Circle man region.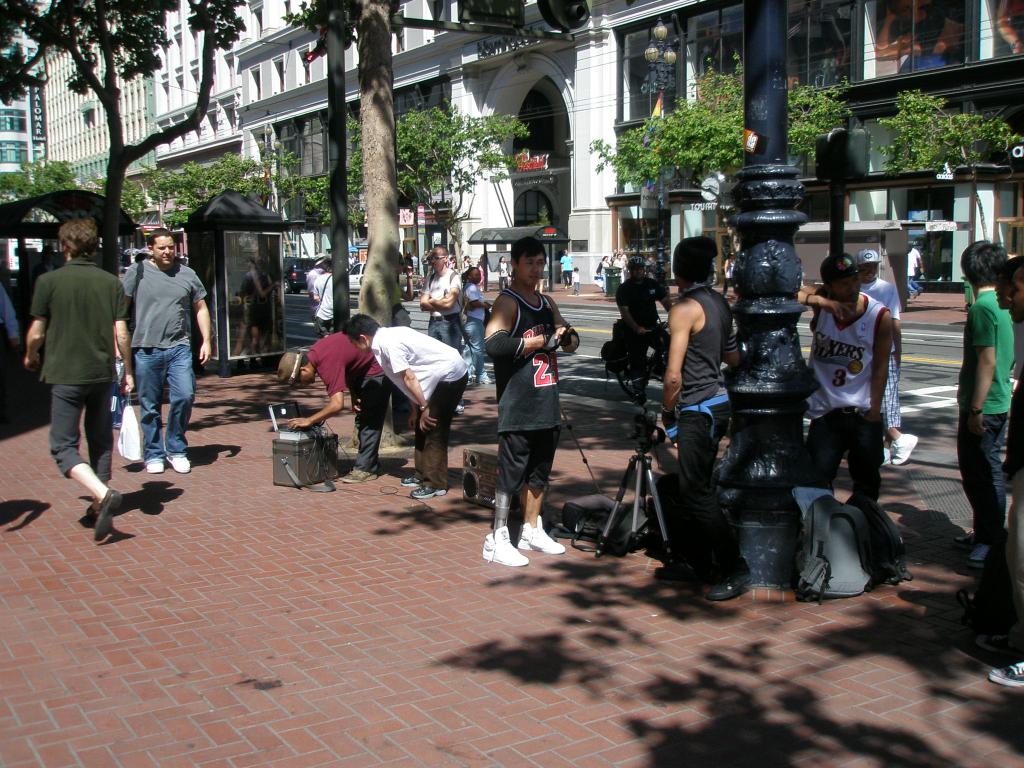
Region: 118/228/212/472.
